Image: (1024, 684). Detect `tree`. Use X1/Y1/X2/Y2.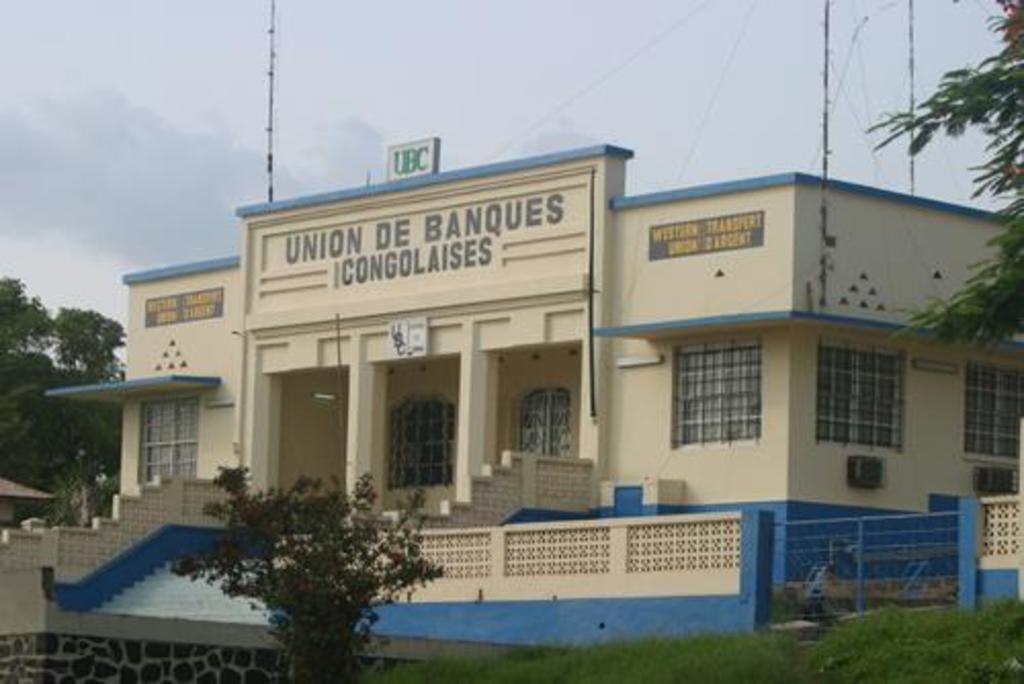
860/0/1022/346.
